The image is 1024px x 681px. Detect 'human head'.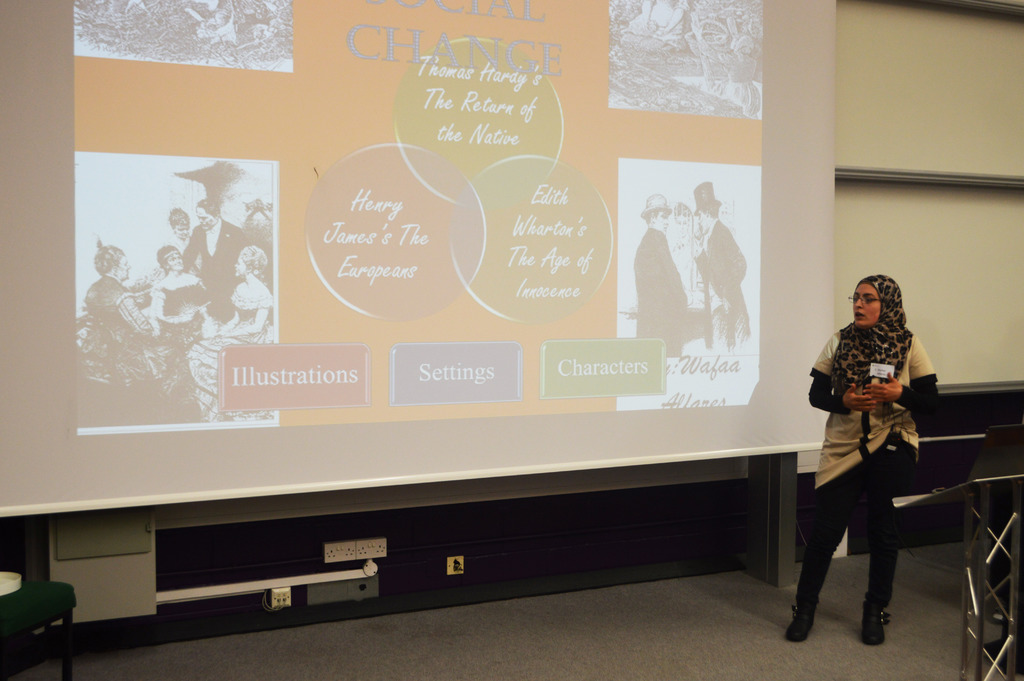
Detection: [x1=643, y1=196, x2=669, y2=234].
